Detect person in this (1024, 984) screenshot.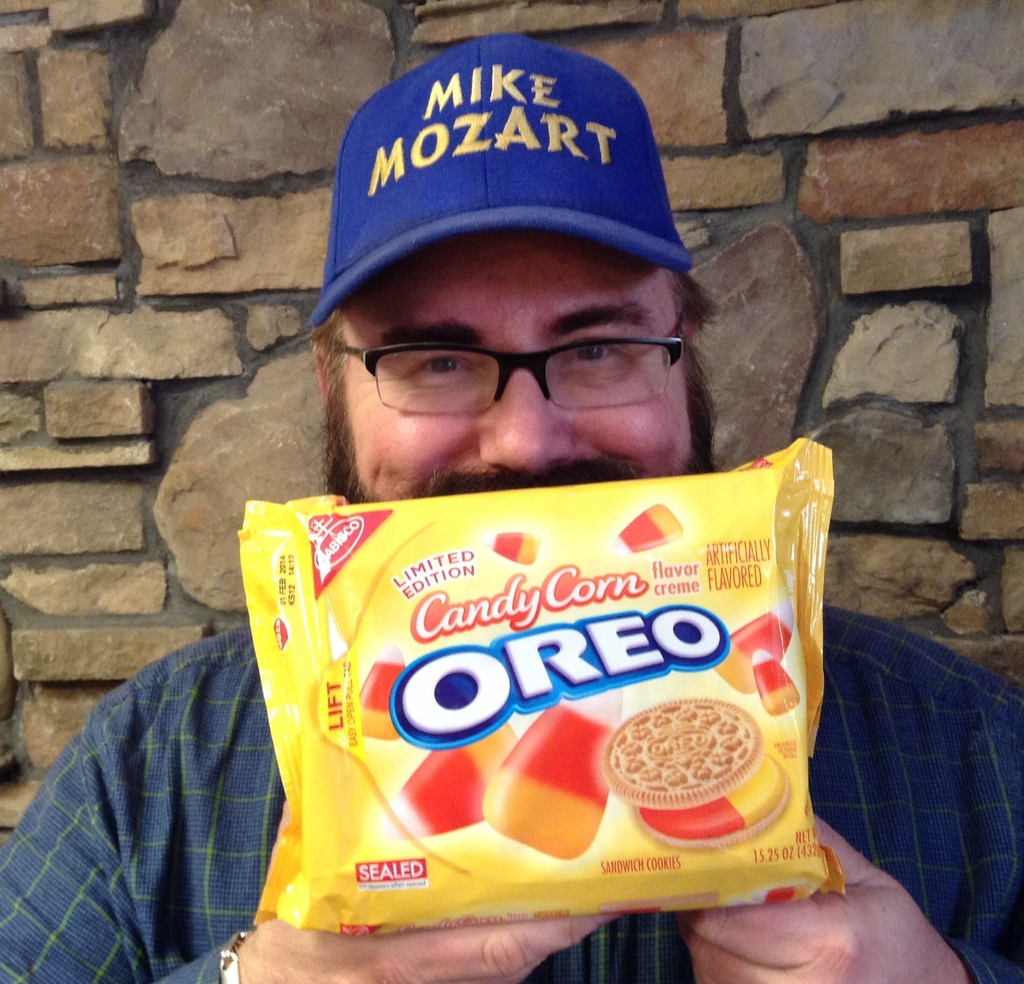
Detection: [138,153,914,956].
